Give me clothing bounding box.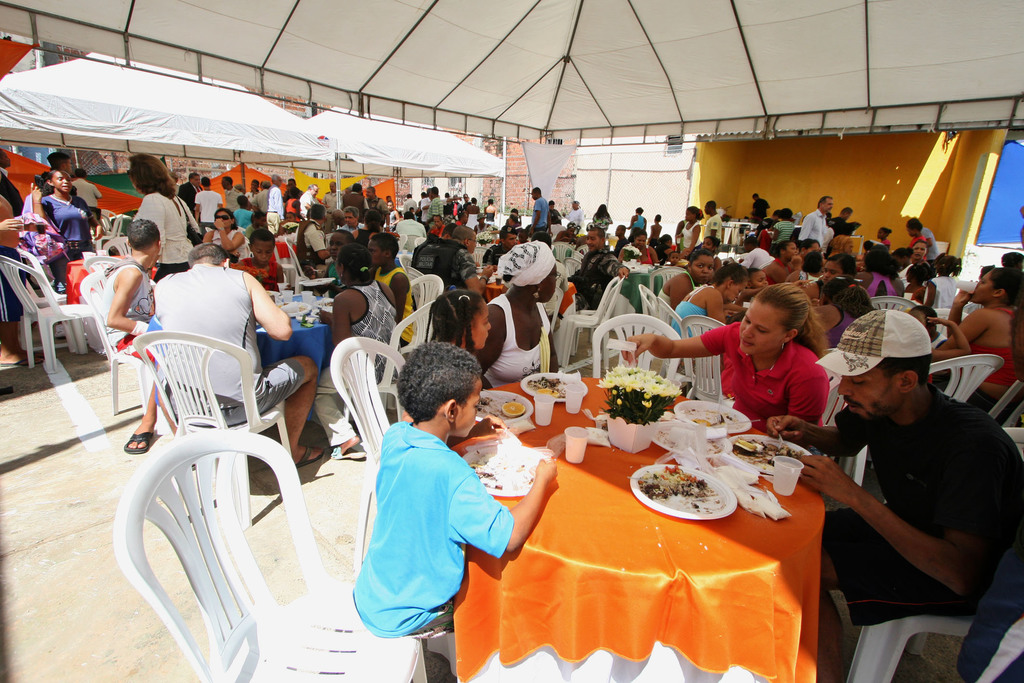
BBox(967, 394, 1006, 413).
